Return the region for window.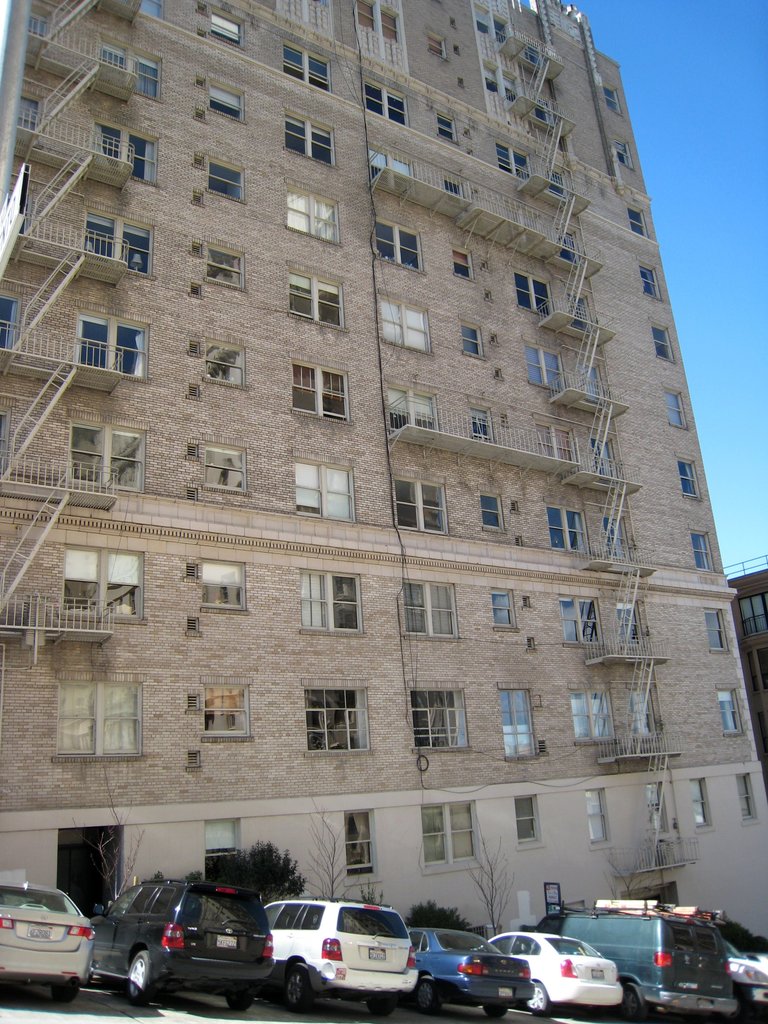
bbox=[713, 684, 748, 736].
